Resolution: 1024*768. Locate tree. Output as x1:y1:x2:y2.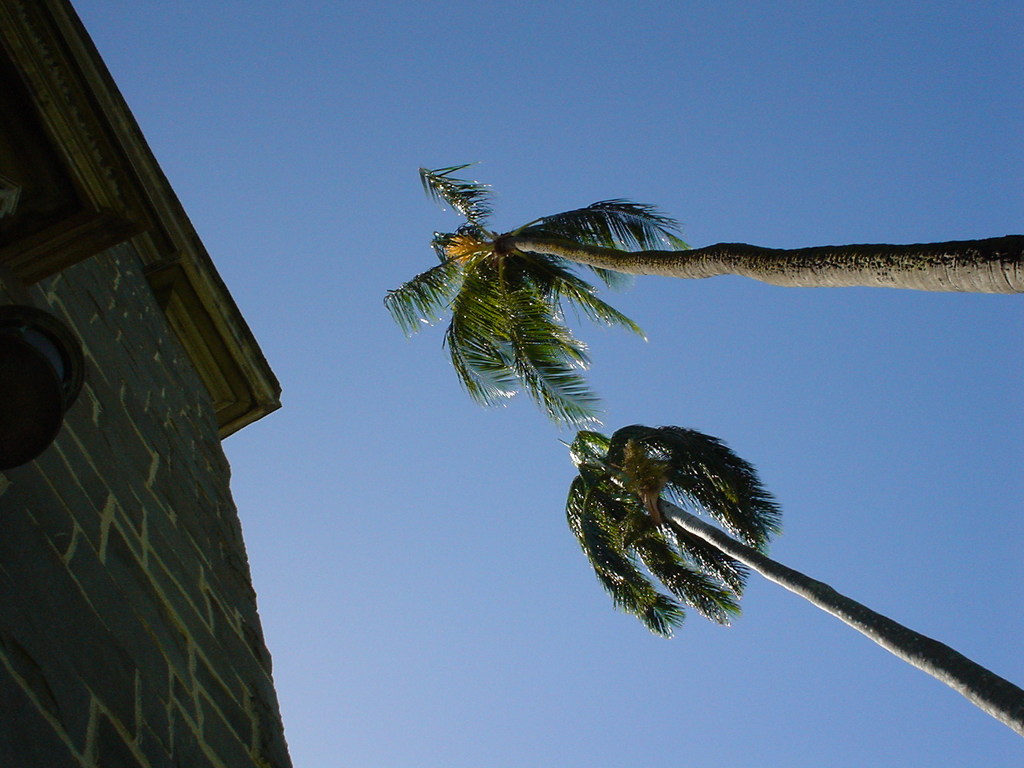
553:419:1023:749.
